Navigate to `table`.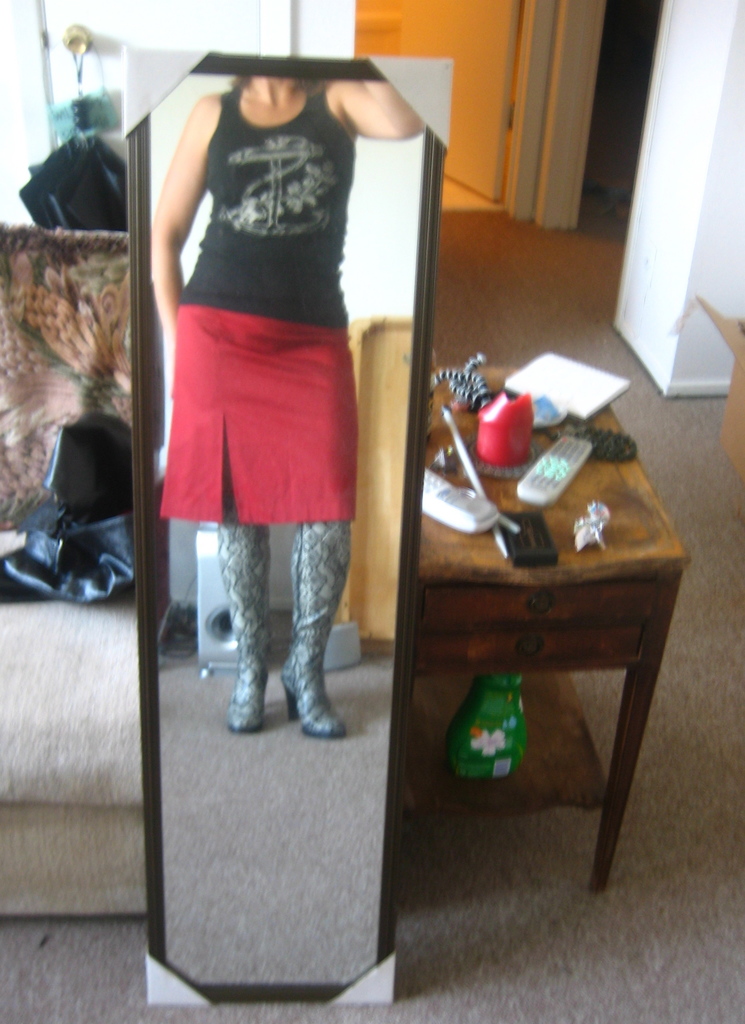
Navigation target: crop(406, 362, 685, 890).
